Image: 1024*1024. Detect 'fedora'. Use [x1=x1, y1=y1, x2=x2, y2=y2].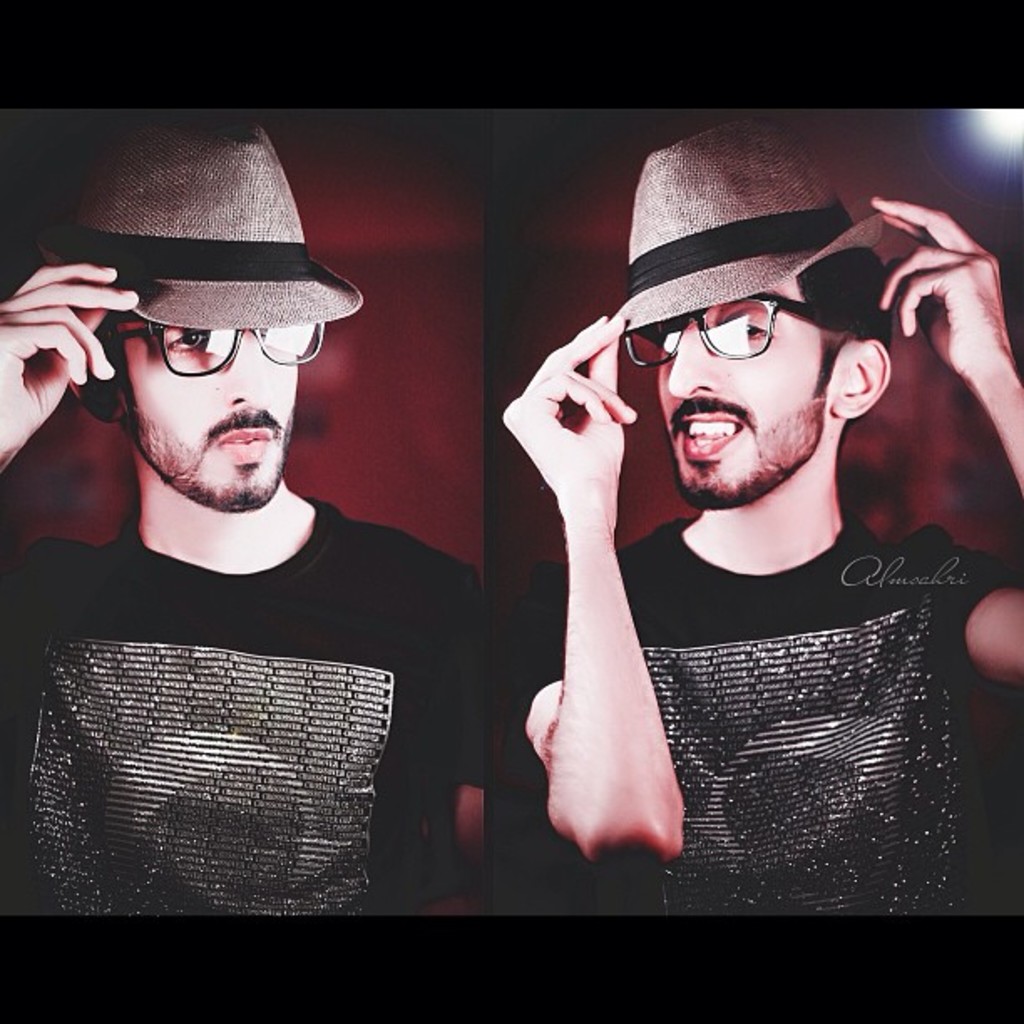
[x1=609, y1=120, x2=893, y2=330].
